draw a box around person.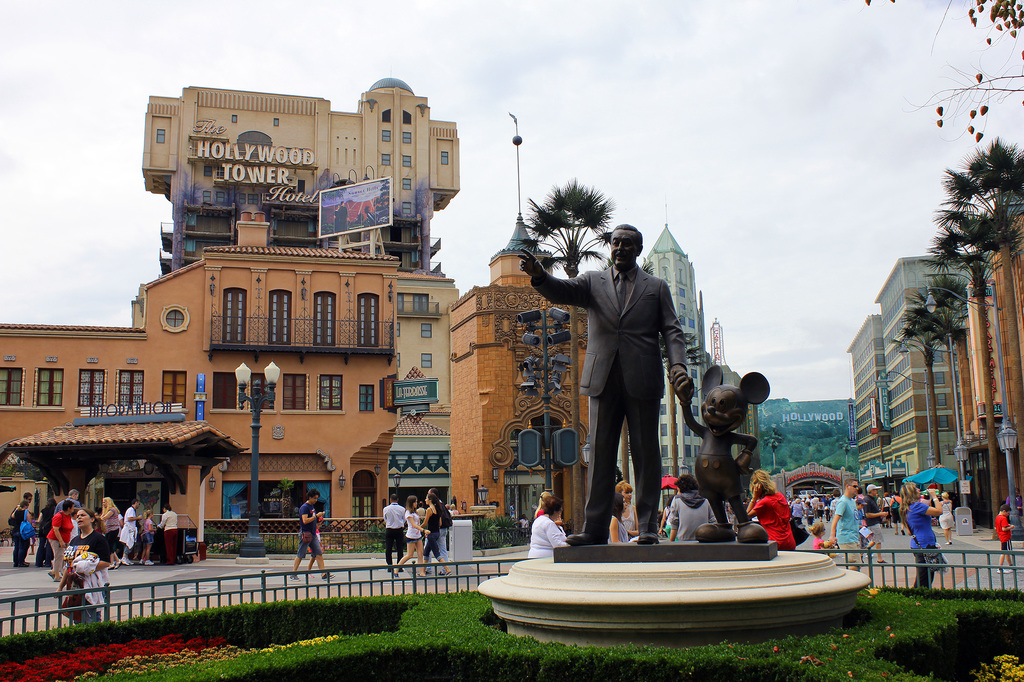
(424,496,451,575).
